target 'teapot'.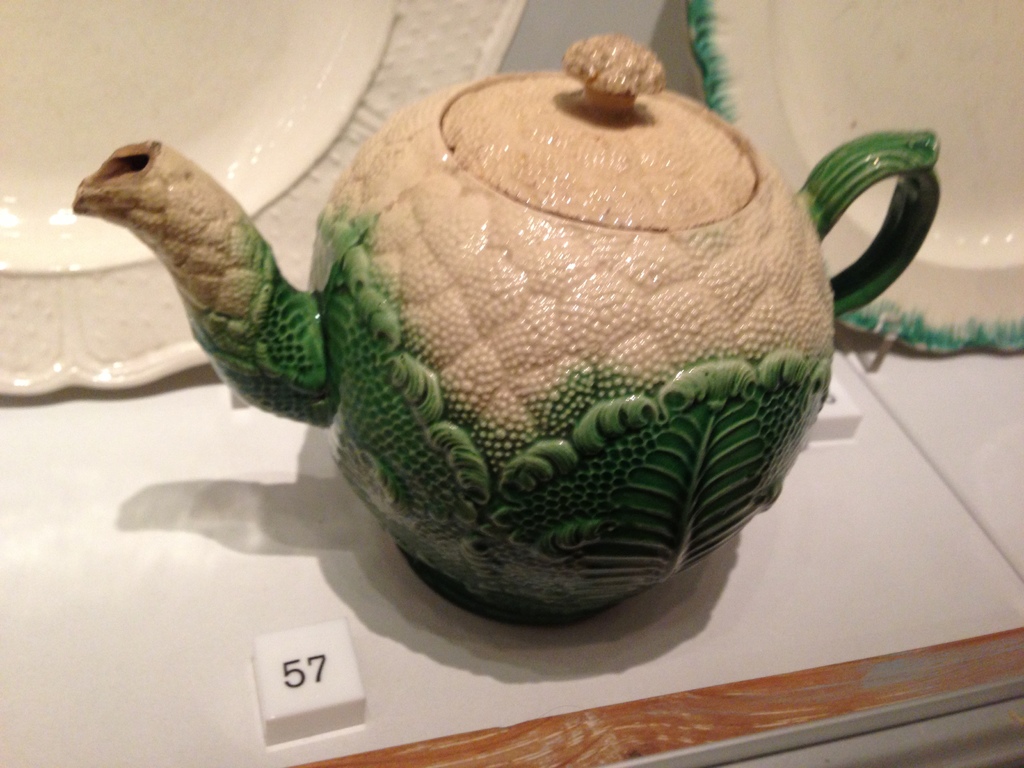
Target region: 73:32:941:623.
